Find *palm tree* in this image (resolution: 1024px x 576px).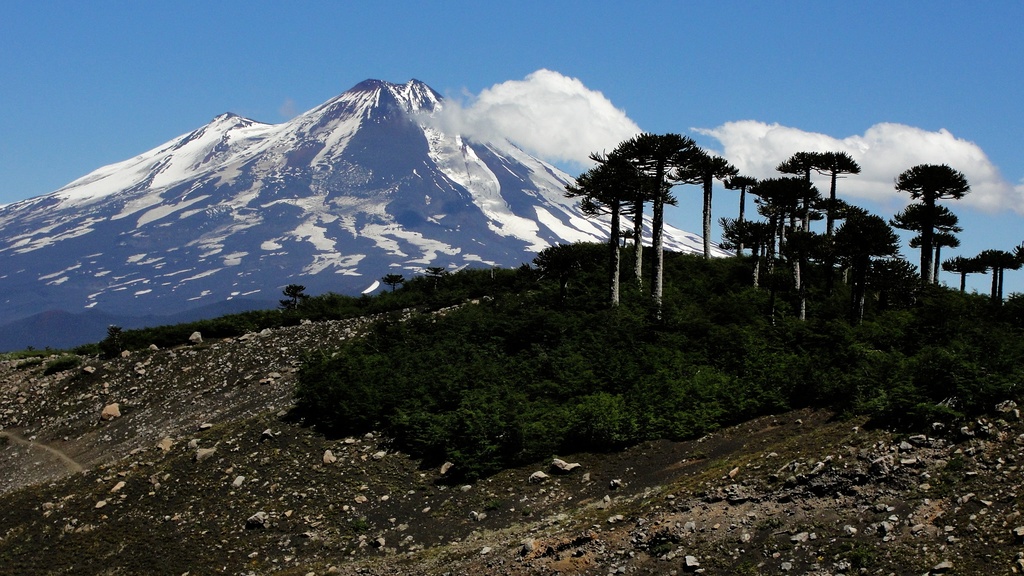
{"x1": 678, "y1": 153, "x2": 732, "y2": 274}.
